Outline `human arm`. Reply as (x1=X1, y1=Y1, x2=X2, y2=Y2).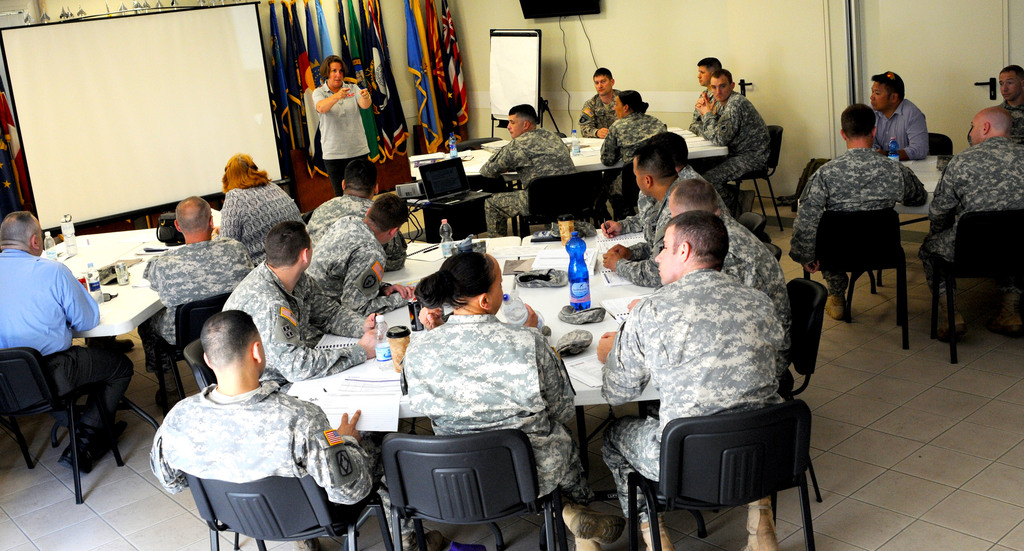
(x1=899, y1=161, x2=929, y2=210).
